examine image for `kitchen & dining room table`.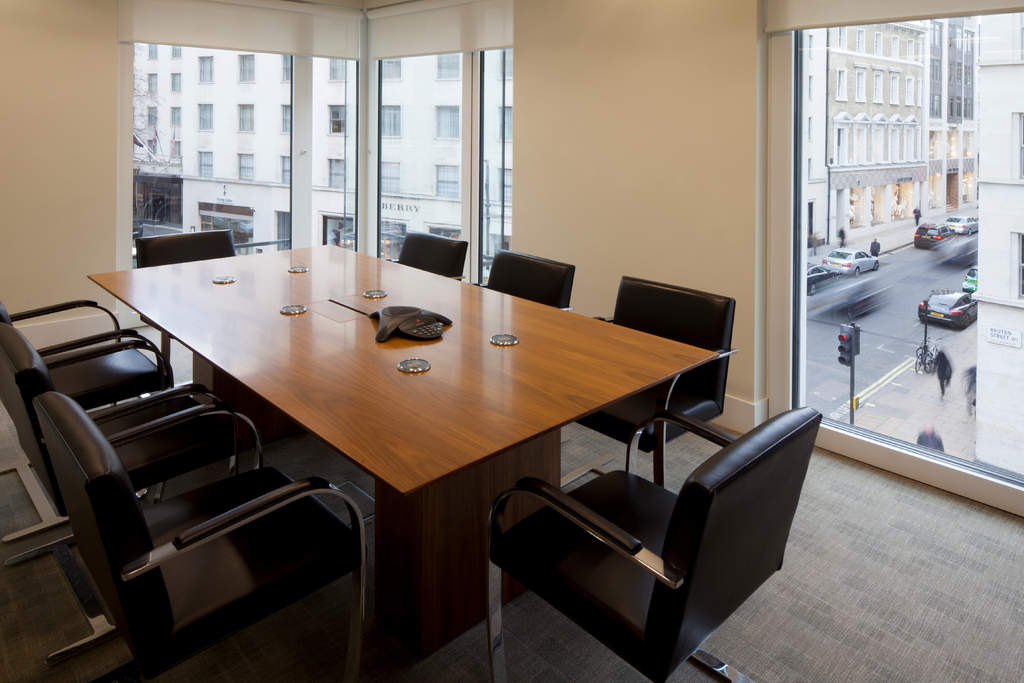
Examination result: 0, 227, 820, 682.
